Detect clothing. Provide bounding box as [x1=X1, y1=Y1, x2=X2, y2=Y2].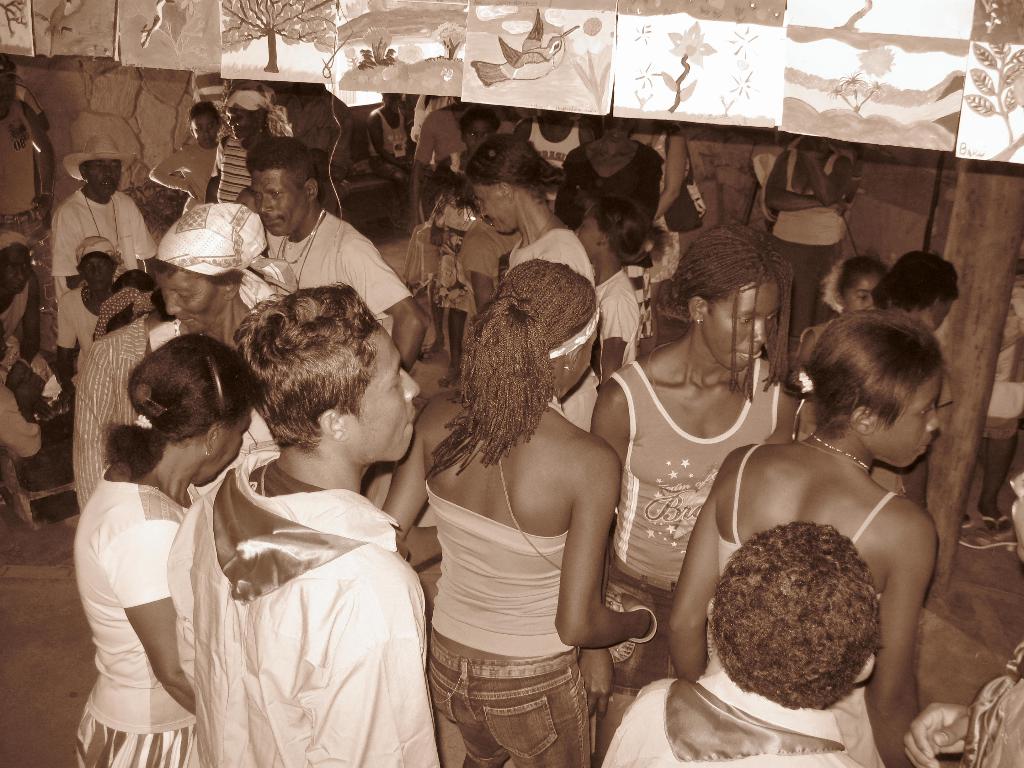
[x1=76, y1=708, x2=198, y2=767].
